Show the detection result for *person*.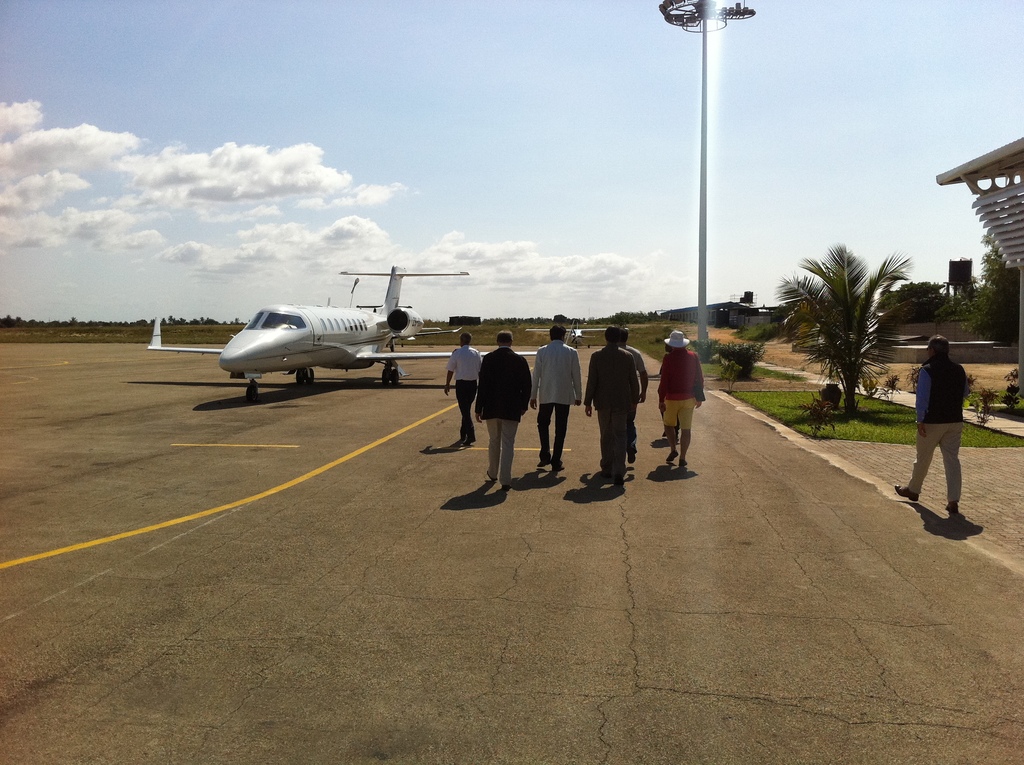
<bbox>671, 324, 719, 469</bbox>.
